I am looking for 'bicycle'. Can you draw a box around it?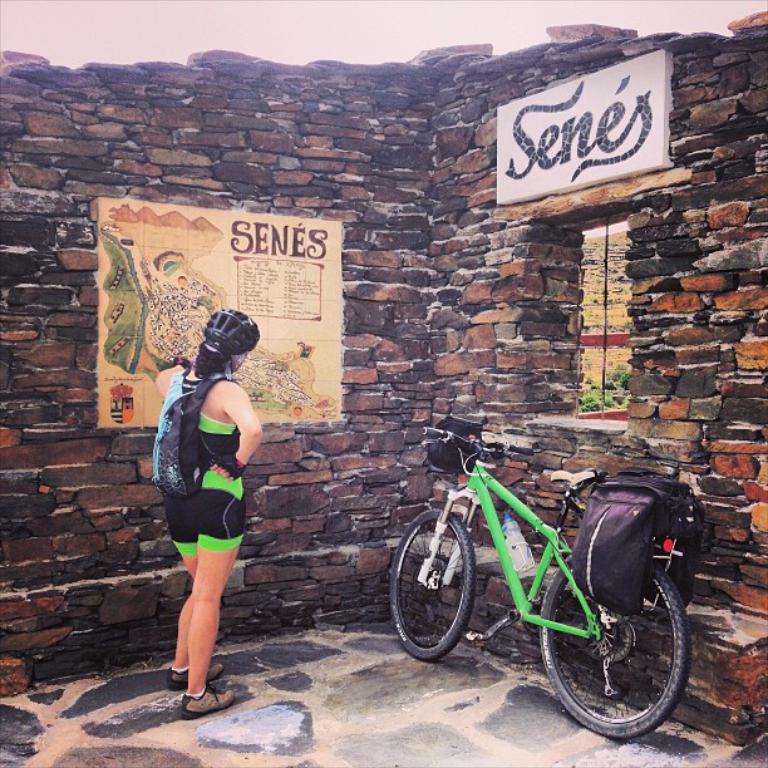
Sure, the bounding box is 380 418 700 738.
